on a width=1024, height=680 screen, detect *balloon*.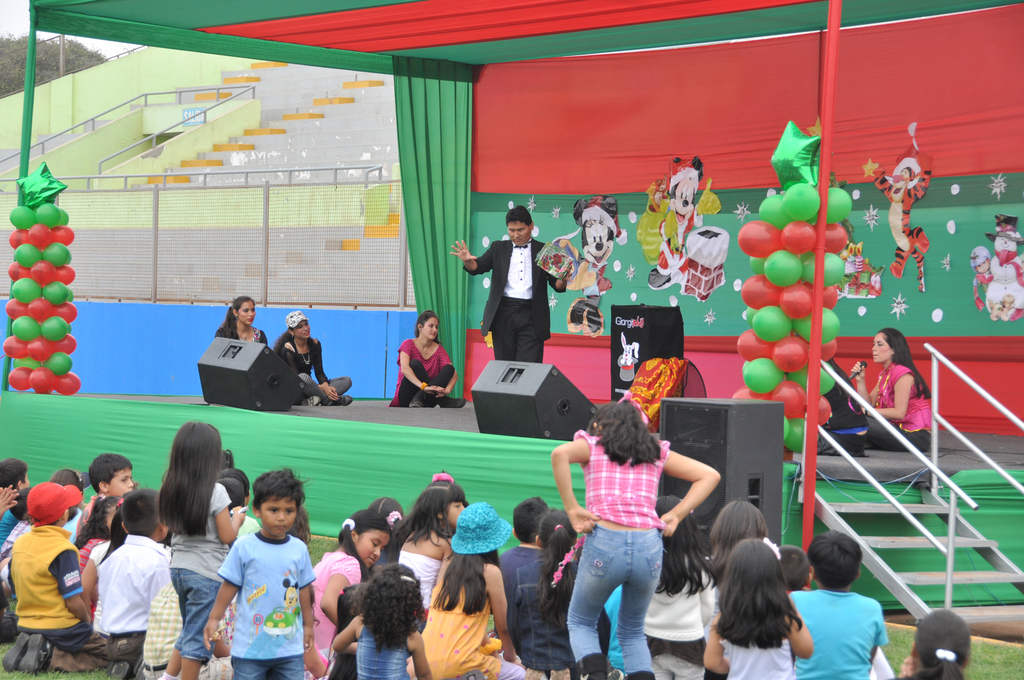
l=772, t=380, r=803, b=416.
